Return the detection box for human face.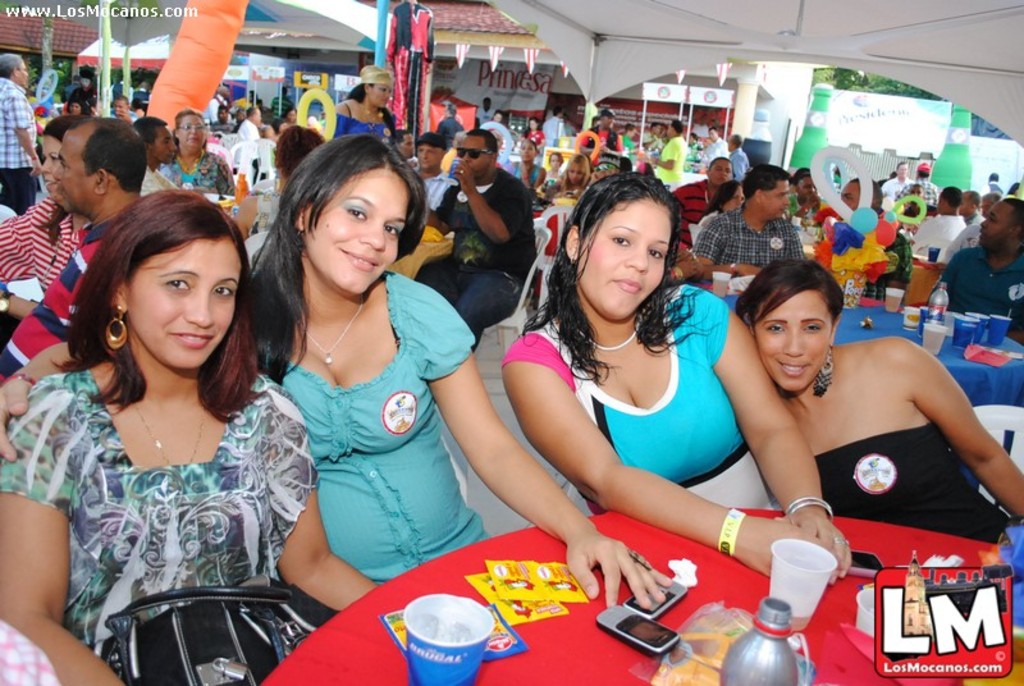
bbox=[753, 285, 828, 393].
